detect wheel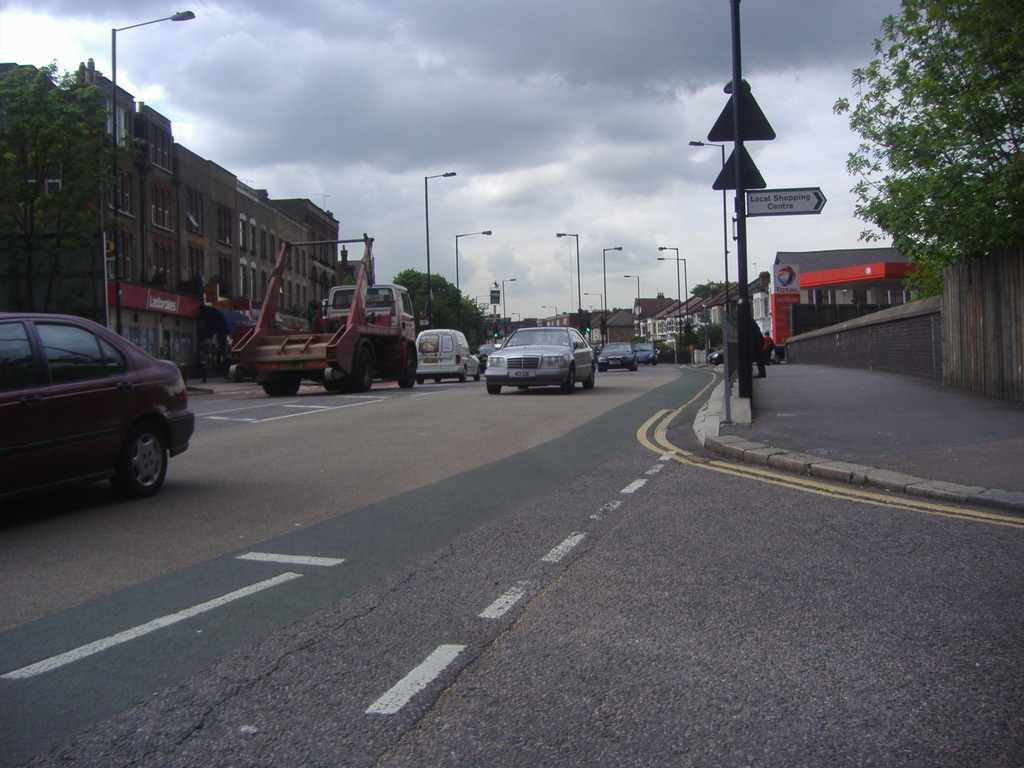
(x1=115, y1=419, x2=170, y2=493)
